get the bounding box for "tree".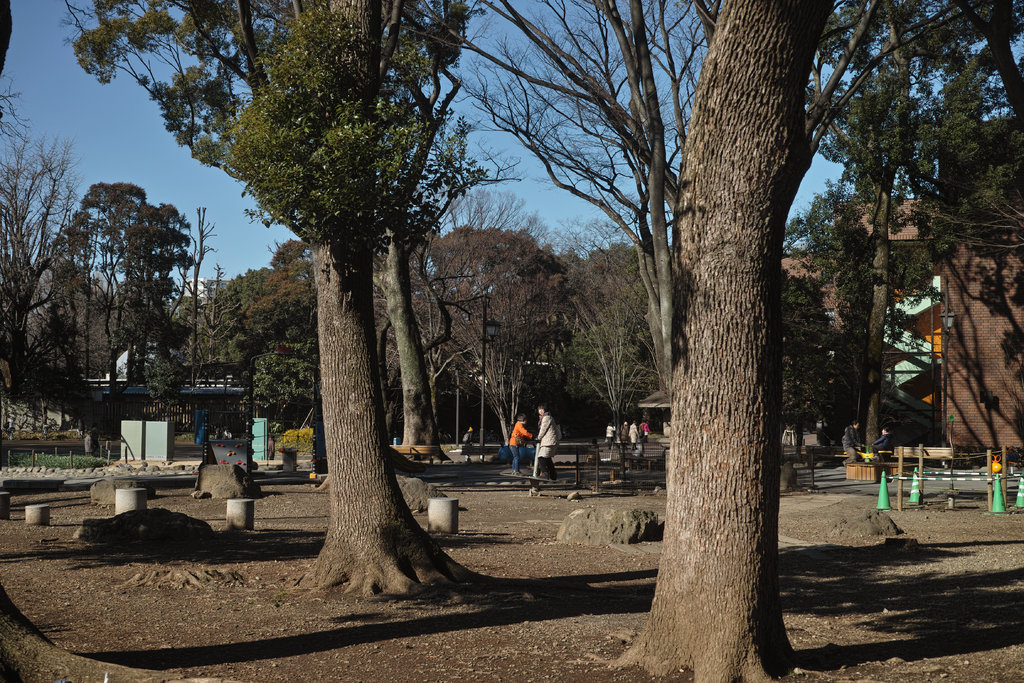
detection(53, 179, 198, 466).
